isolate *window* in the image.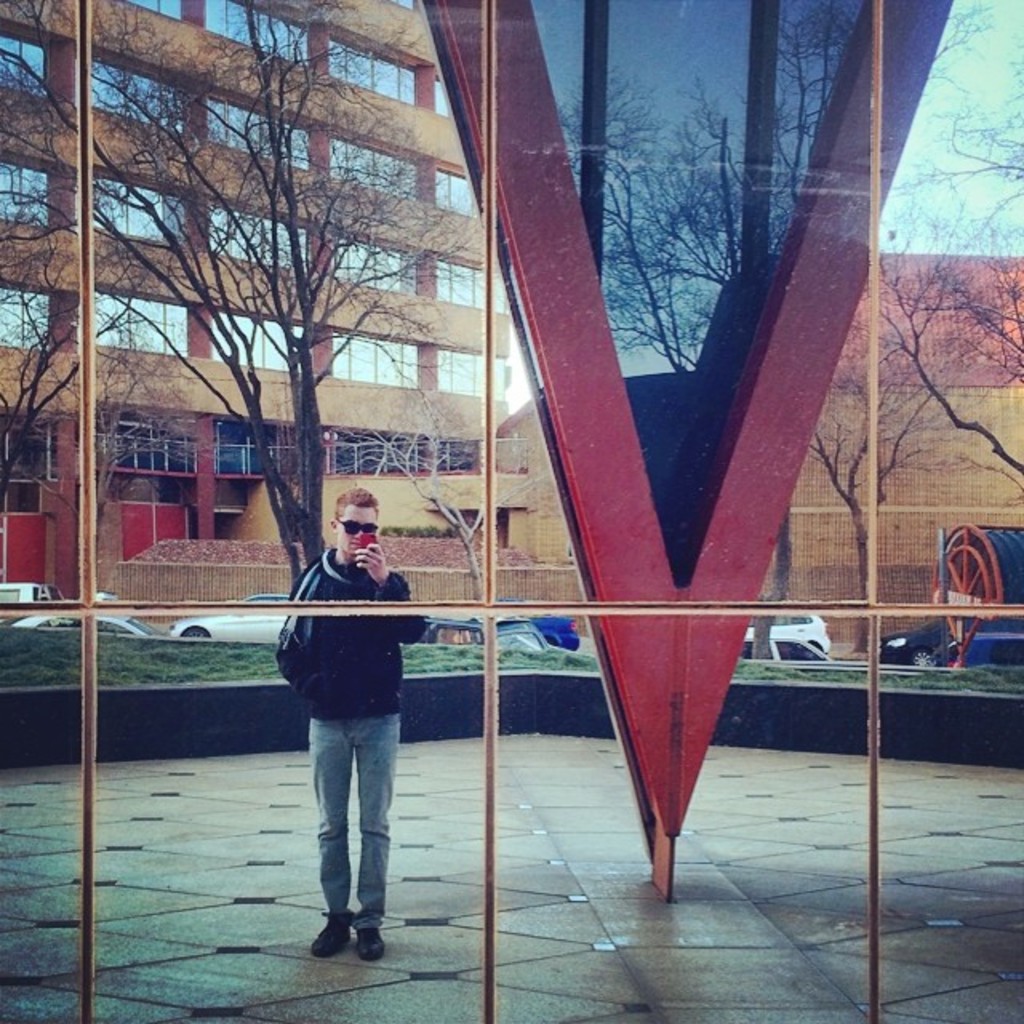
Isolated region: box(322, 30, 429, 104).
